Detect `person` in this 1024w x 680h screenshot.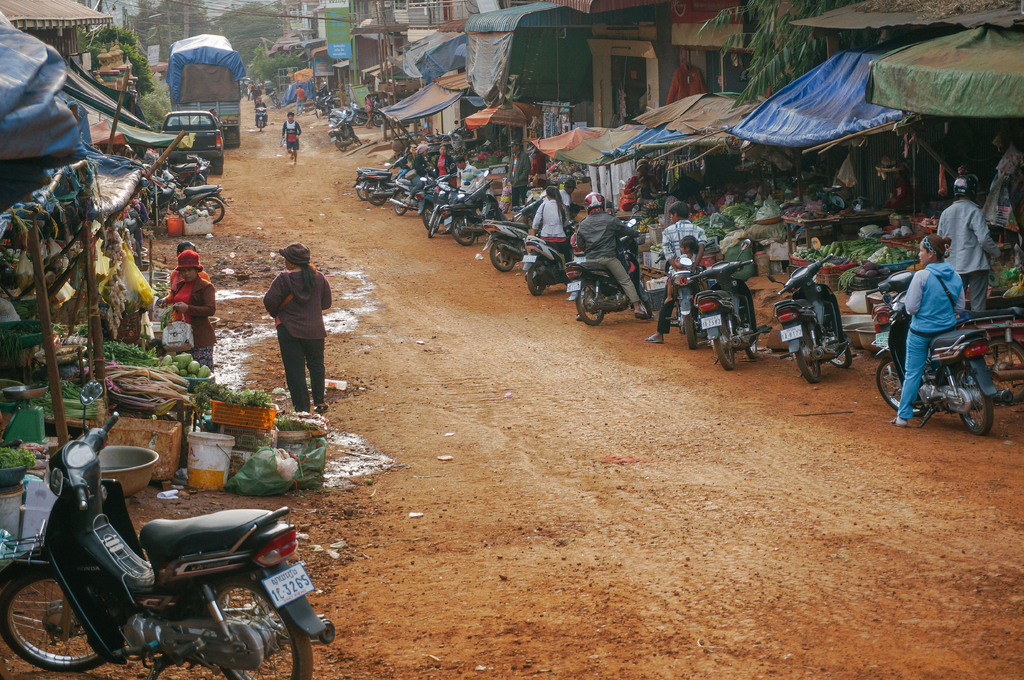
Detection: <region>258, 223, 335, 427</region>.
